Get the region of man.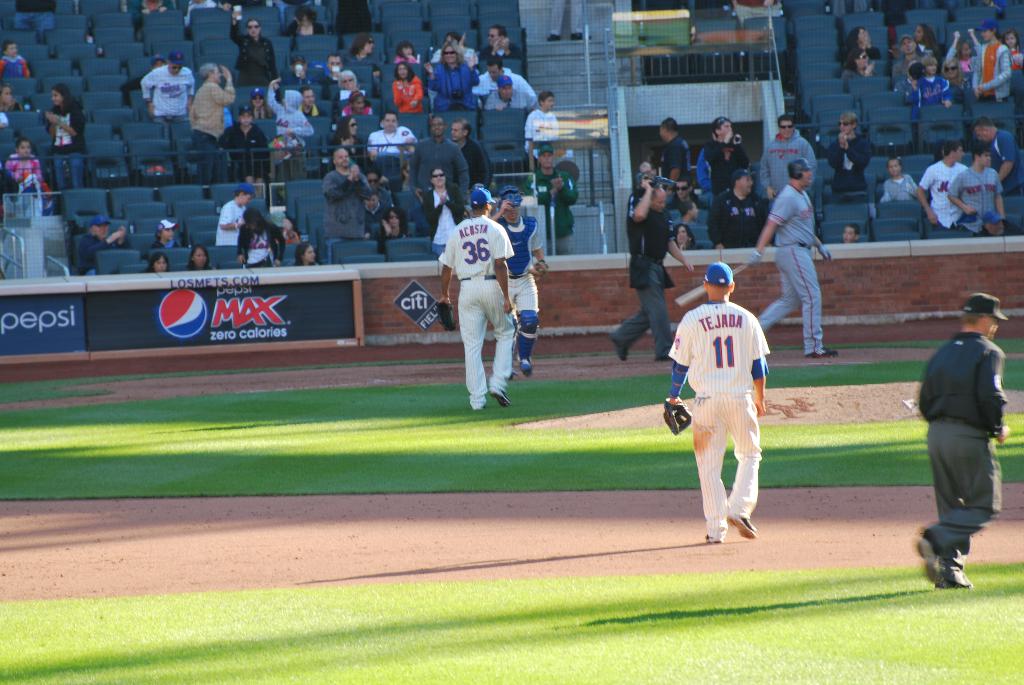
[x1=753, y1=114, x2=816, y2=210].
